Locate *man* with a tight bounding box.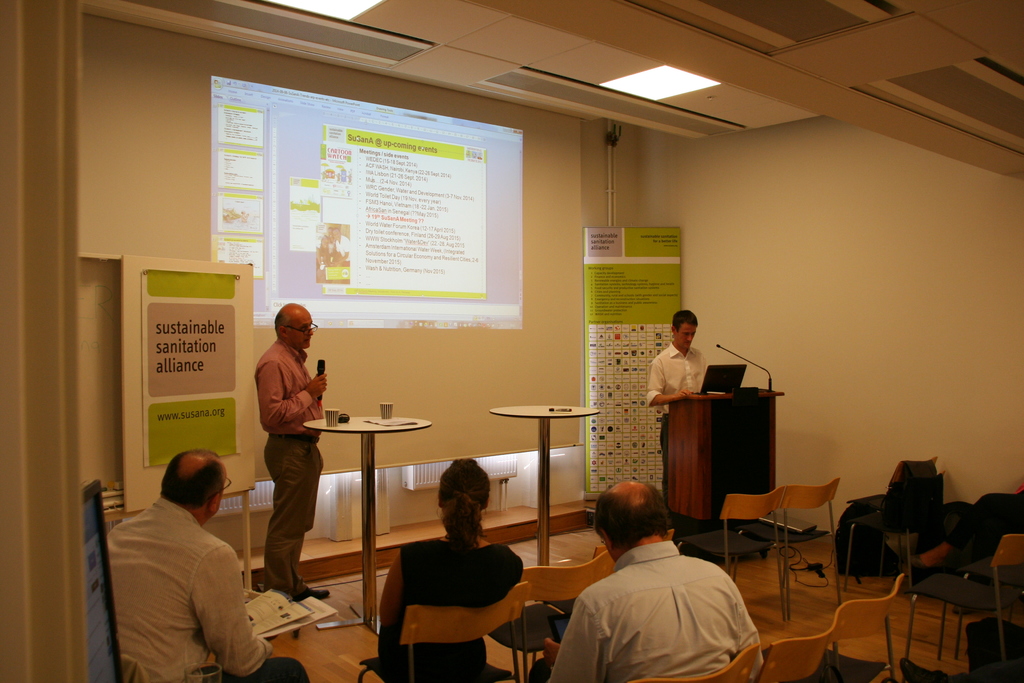
{"left": 649, "top": 310, "right": 714, "bottom": 495}.
